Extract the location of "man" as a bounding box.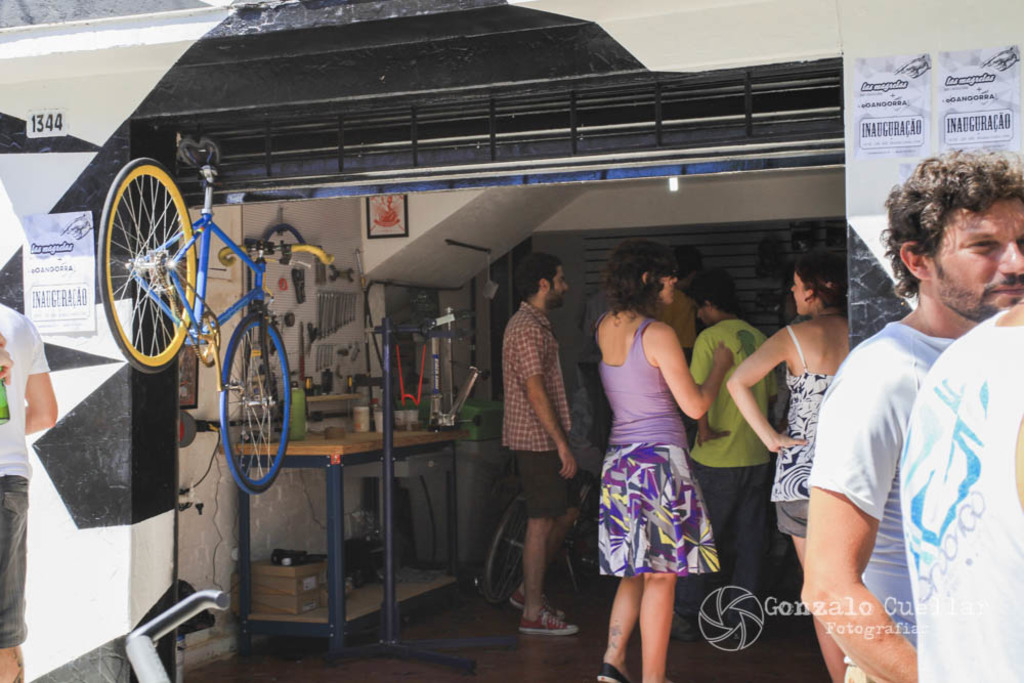
[895, 294, 1023, 682].
